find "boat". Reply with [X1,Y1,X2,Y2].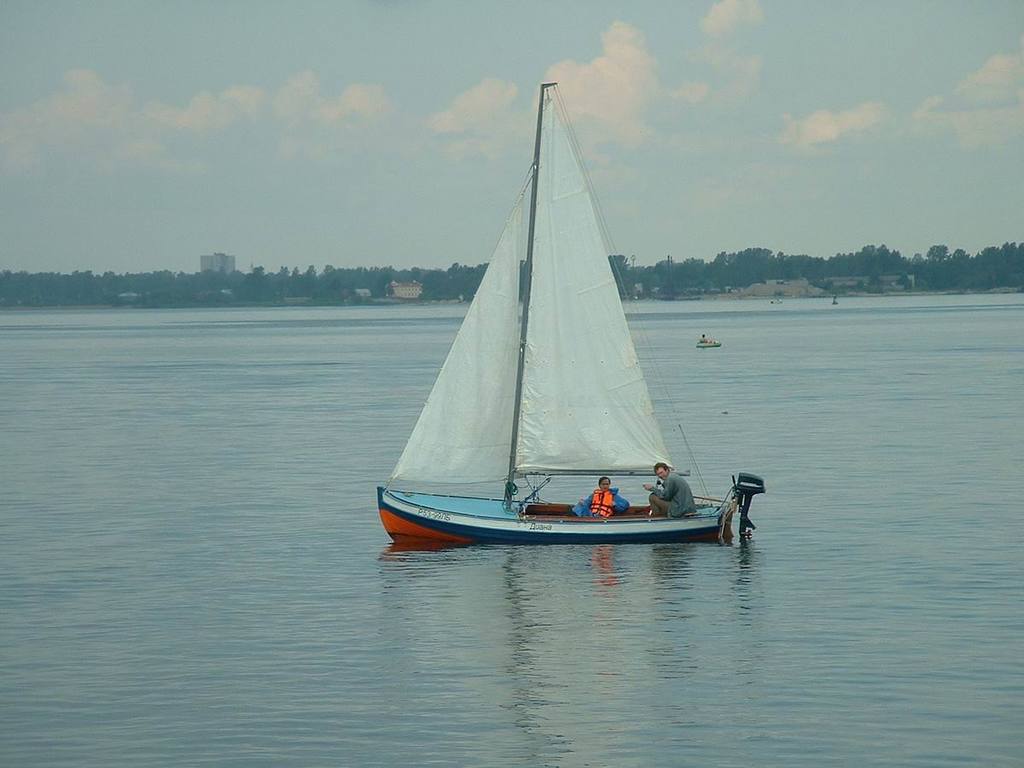
[375,83,762,574].
